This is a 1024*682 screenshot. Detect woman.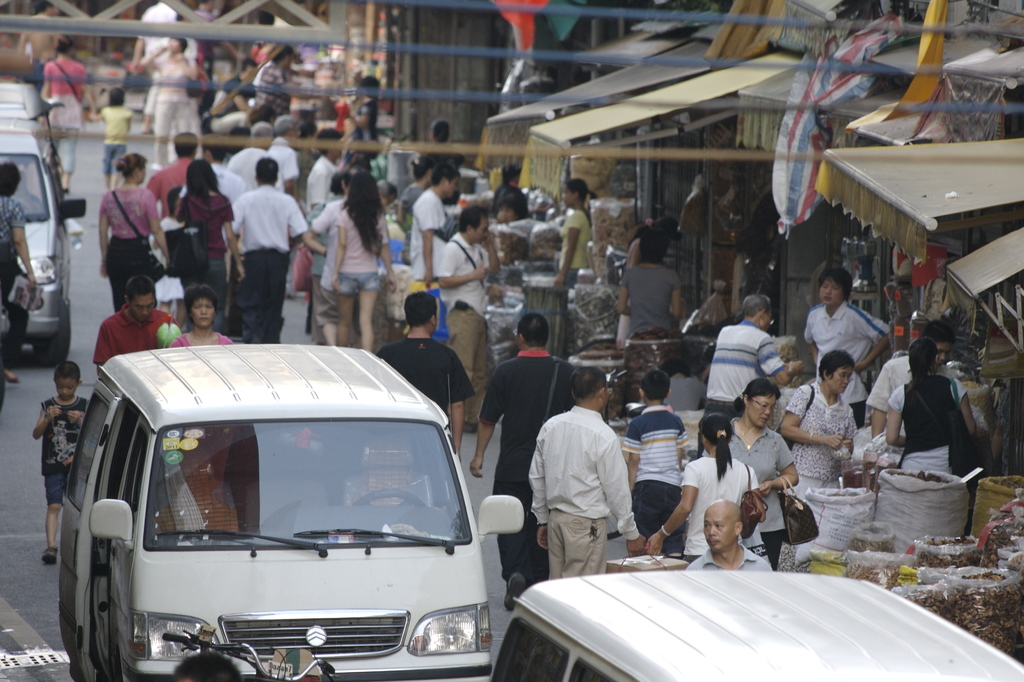
{"left": 341, "top": 73, "right": 391, "bottom": 152}.
